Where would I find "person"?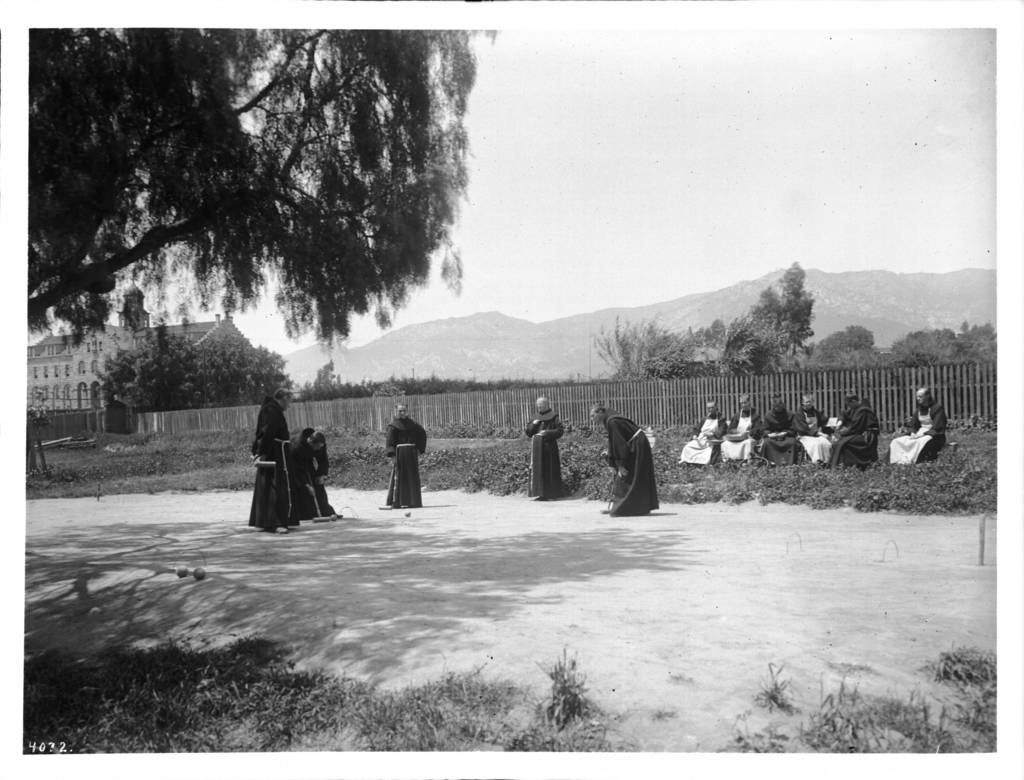
At Rect(890, 387, 950, 459).
